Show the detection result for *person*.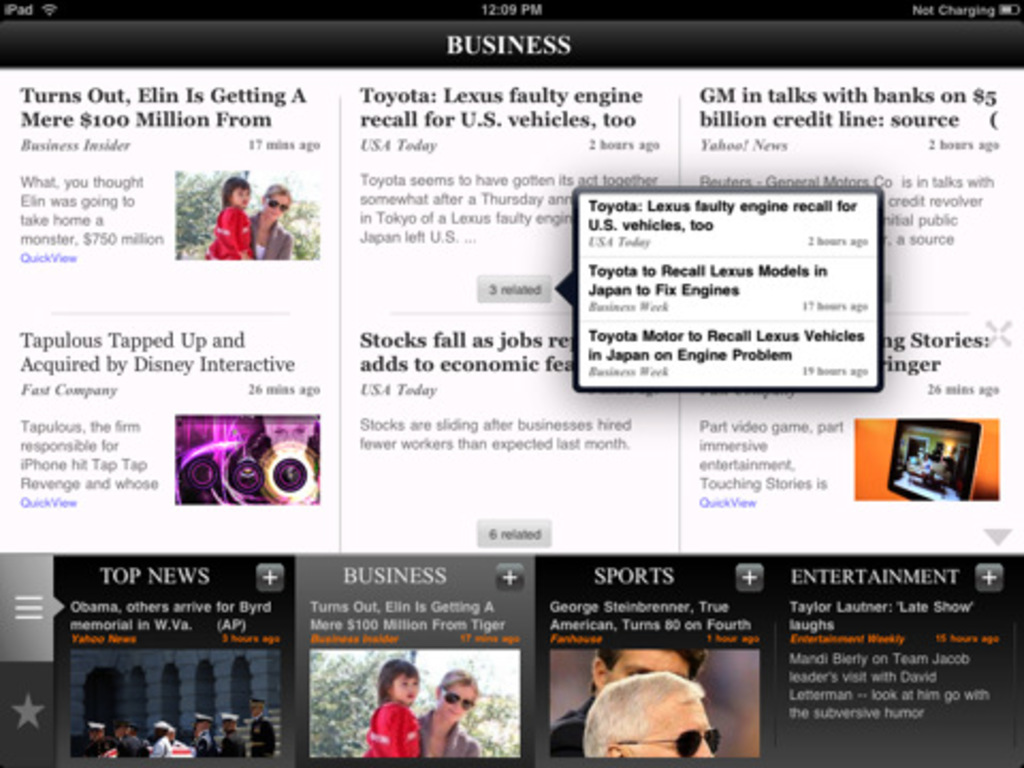
Rect(207, 179, 250, 256).
